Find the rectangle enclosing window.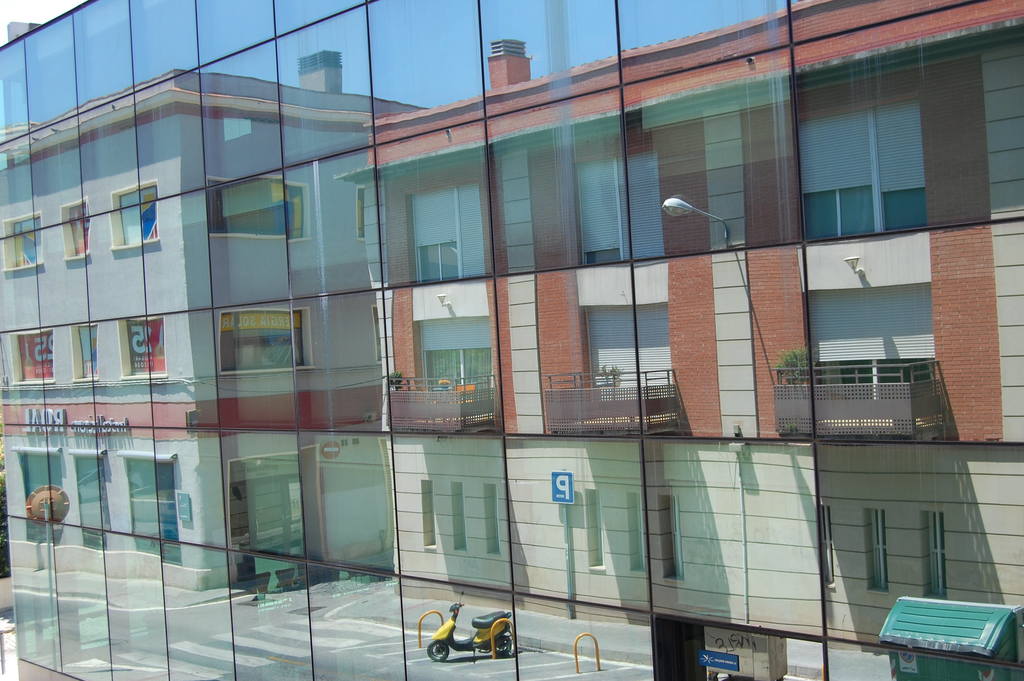
{"x1": 801, "y1": 67, "x2": 957, "y2": 246}.
